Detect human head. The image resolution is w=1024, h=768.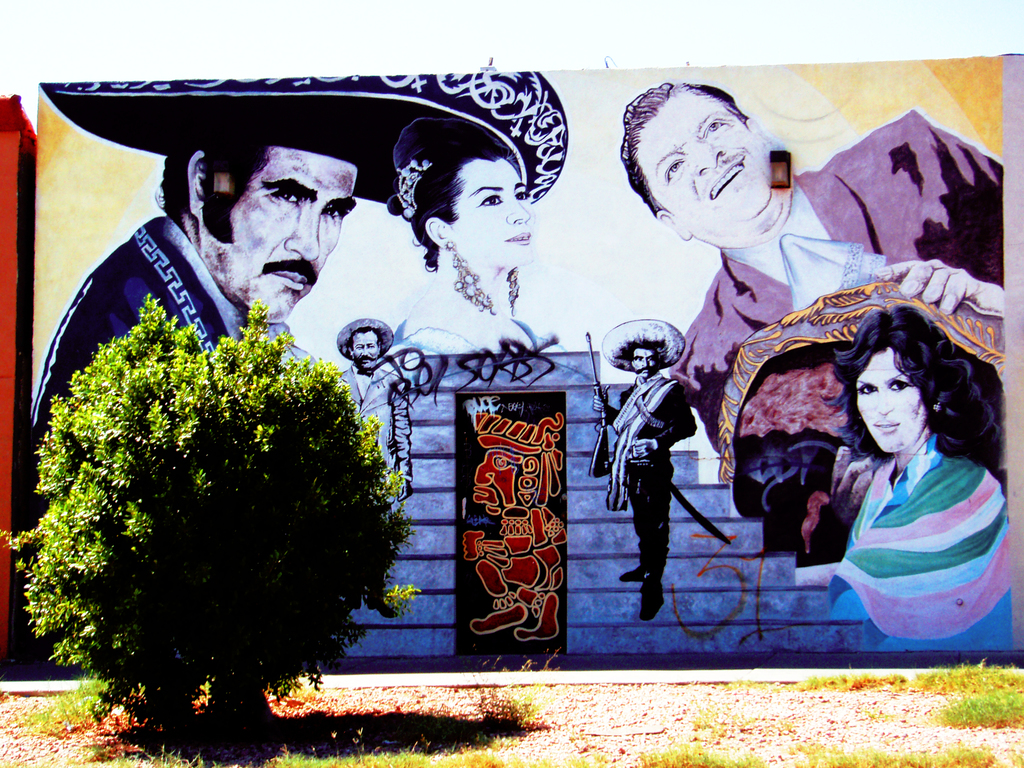
Rect(38, 68, 566, 325).
